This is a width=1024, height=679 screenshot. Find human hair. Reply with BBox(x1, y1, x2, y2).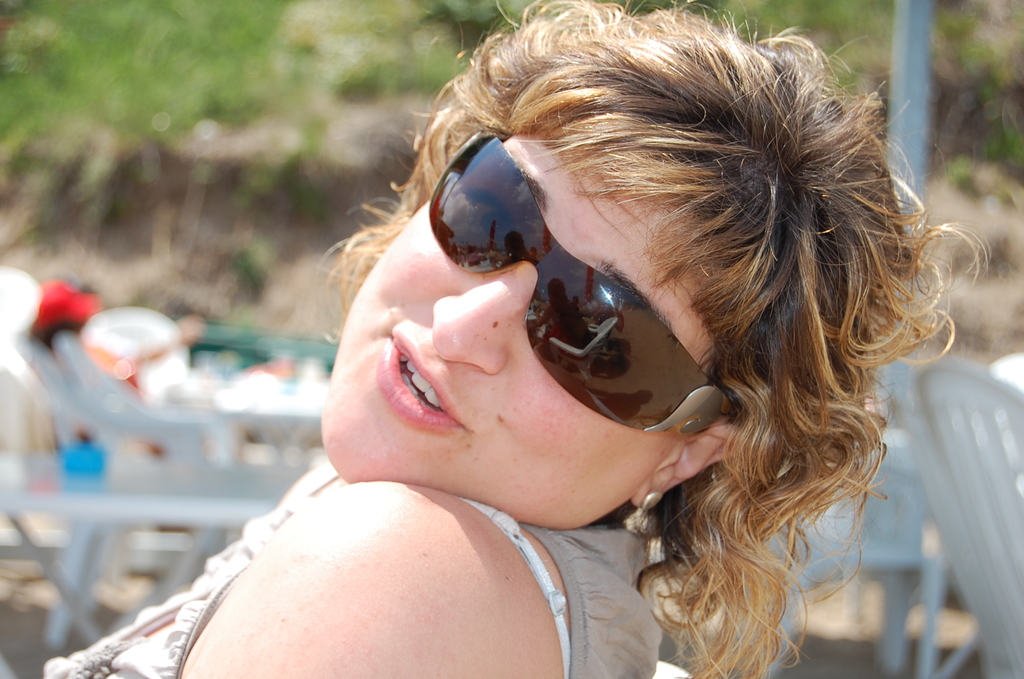
BBox(326, 0, 996, 678).
